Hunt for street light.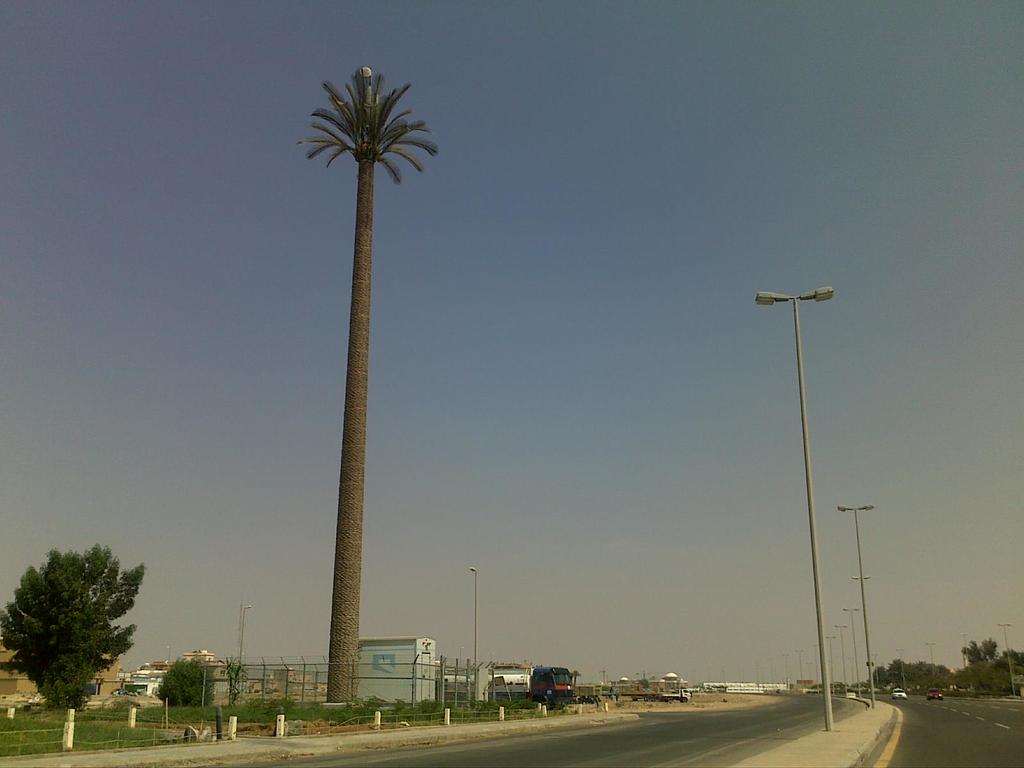
Hunted down at box=[842, 607, 863, 696].
